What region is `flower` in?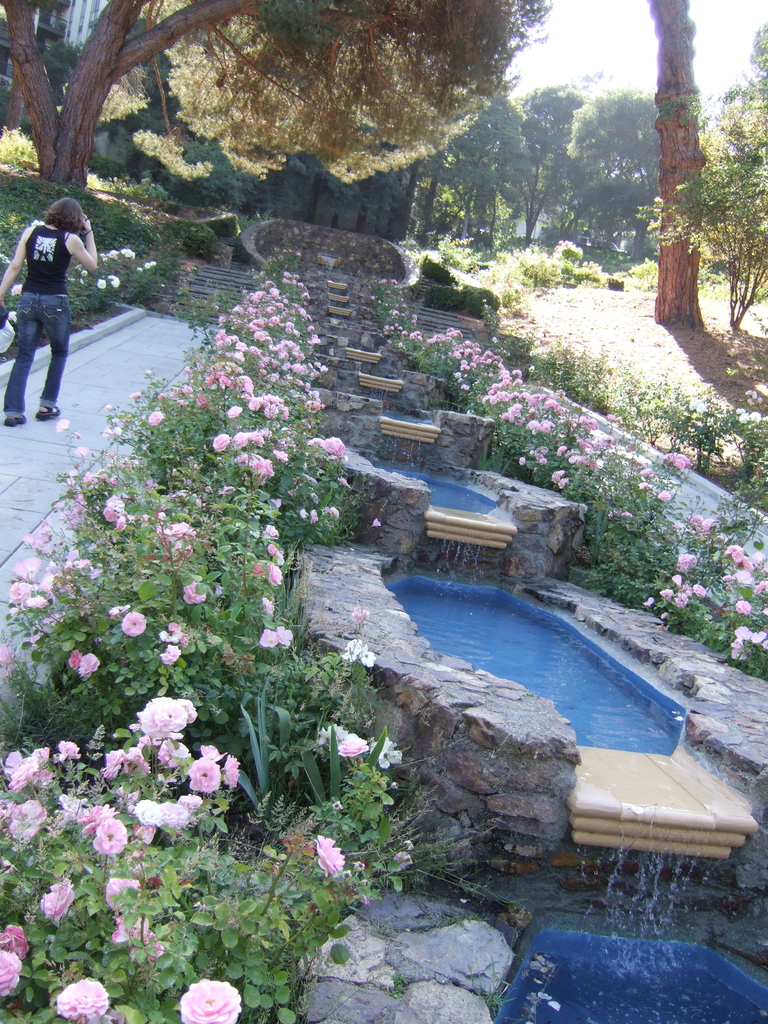
[left=394, top=852, right=412, bottom=867].
